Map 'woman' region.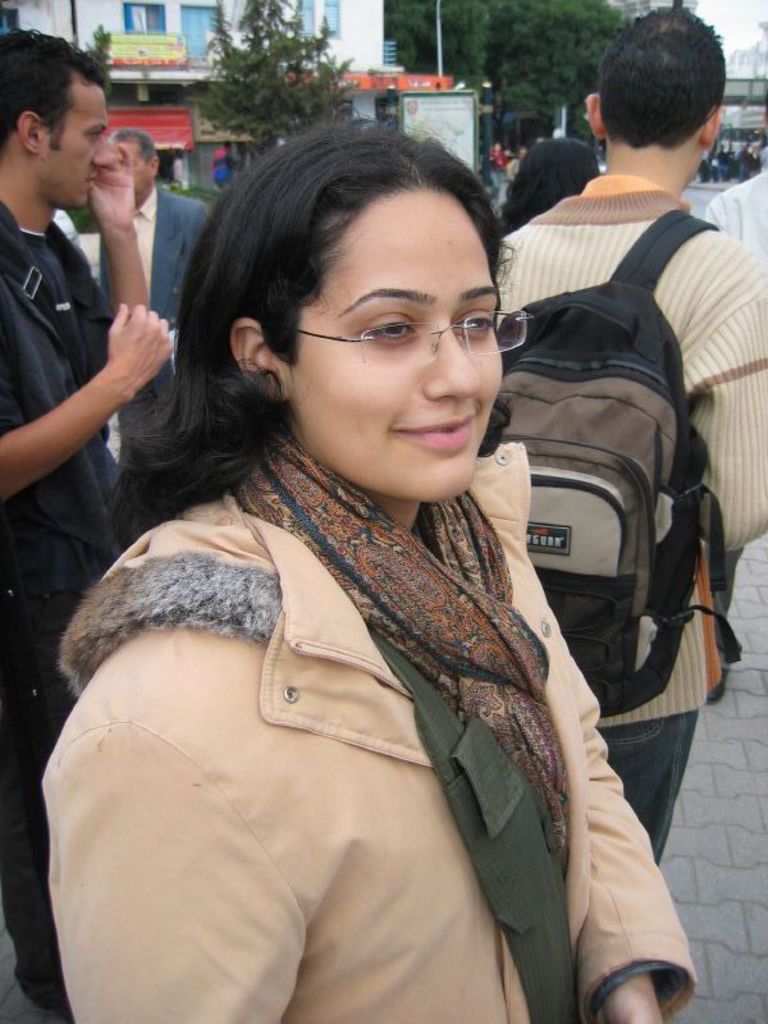
Mapped to <region>5, 157, 719, 1023</region>.
